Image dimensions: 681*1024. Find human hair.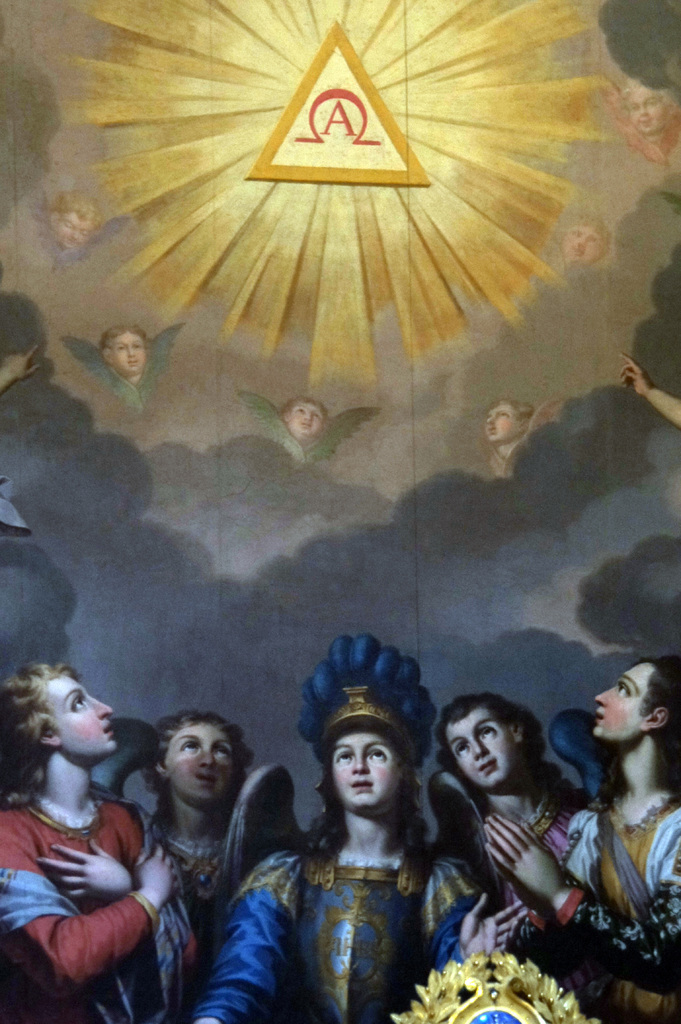
box(294, 713, 437, 895).
